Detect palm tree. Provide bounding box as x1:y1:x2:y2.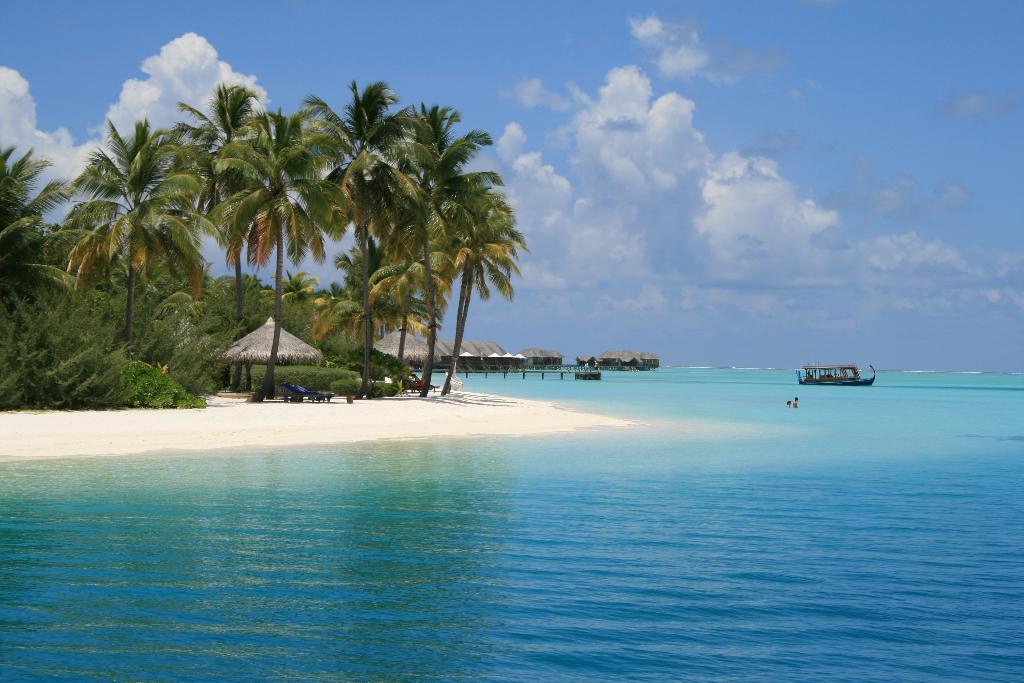
4:163:68:388.
